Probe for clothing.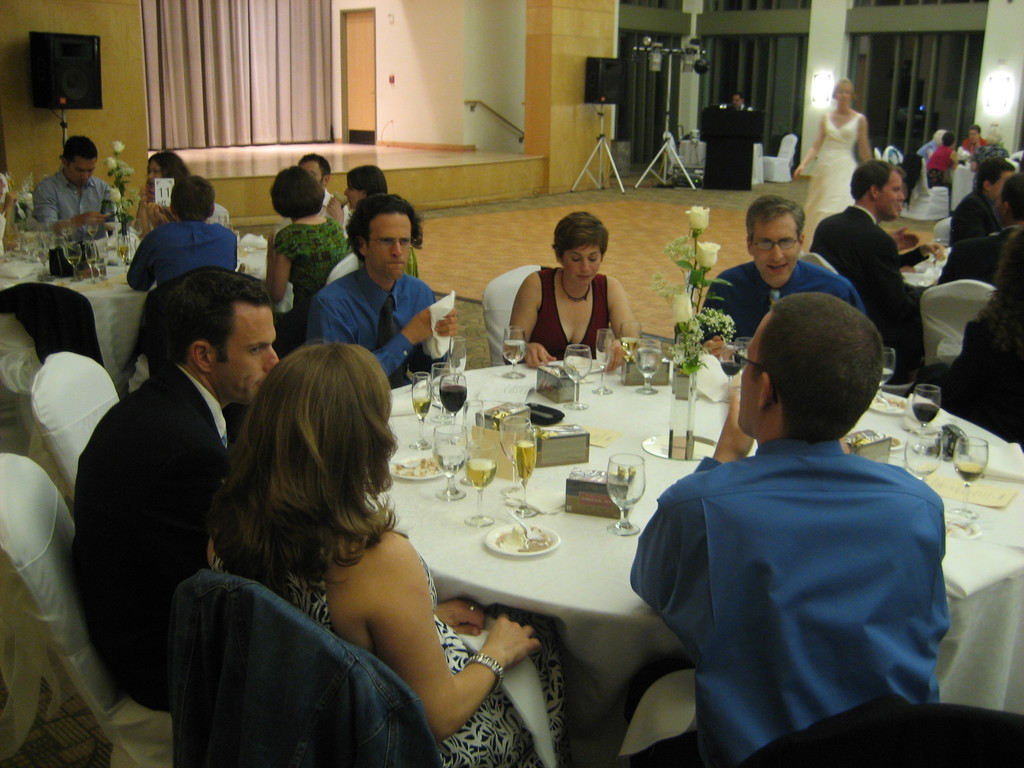
Probe result: (337,201,355,242).
